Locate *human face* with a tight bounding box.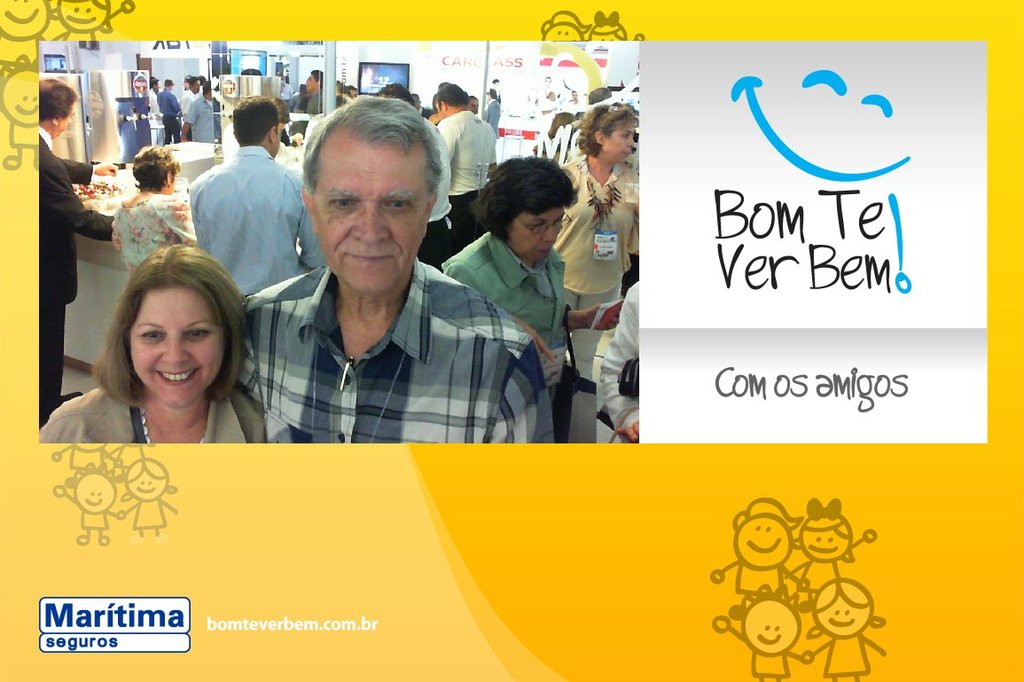
locate(744, 597, 801, 655).
